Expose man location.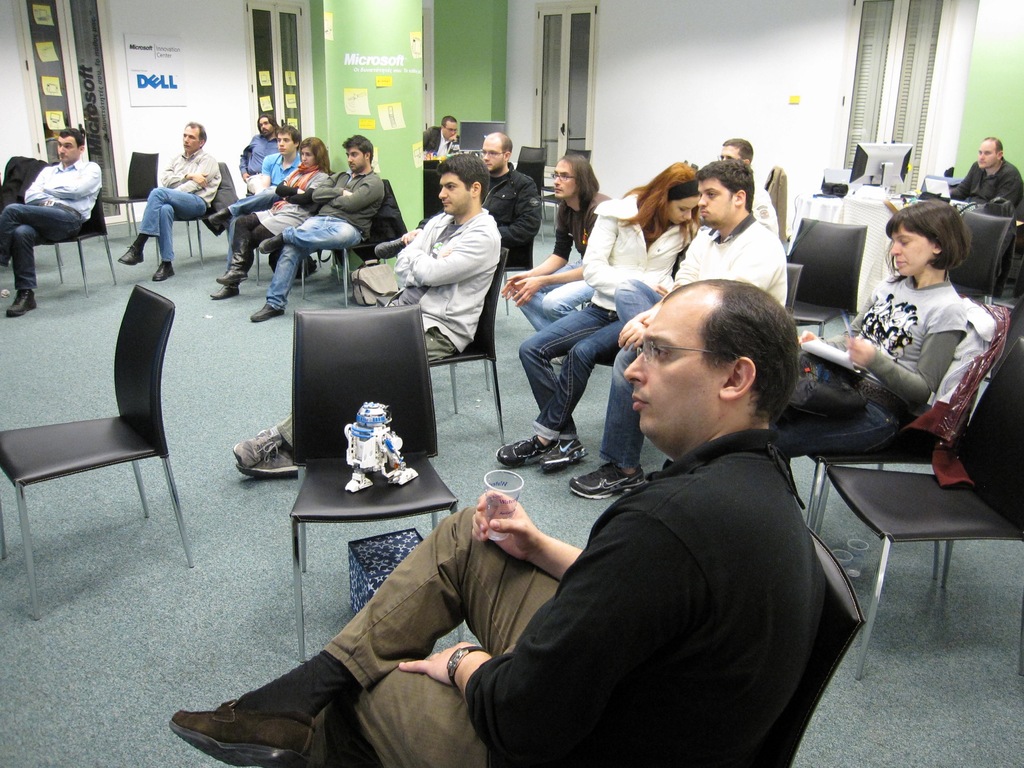
Exposed at left=169, top=278, right=820, bottom=767.
